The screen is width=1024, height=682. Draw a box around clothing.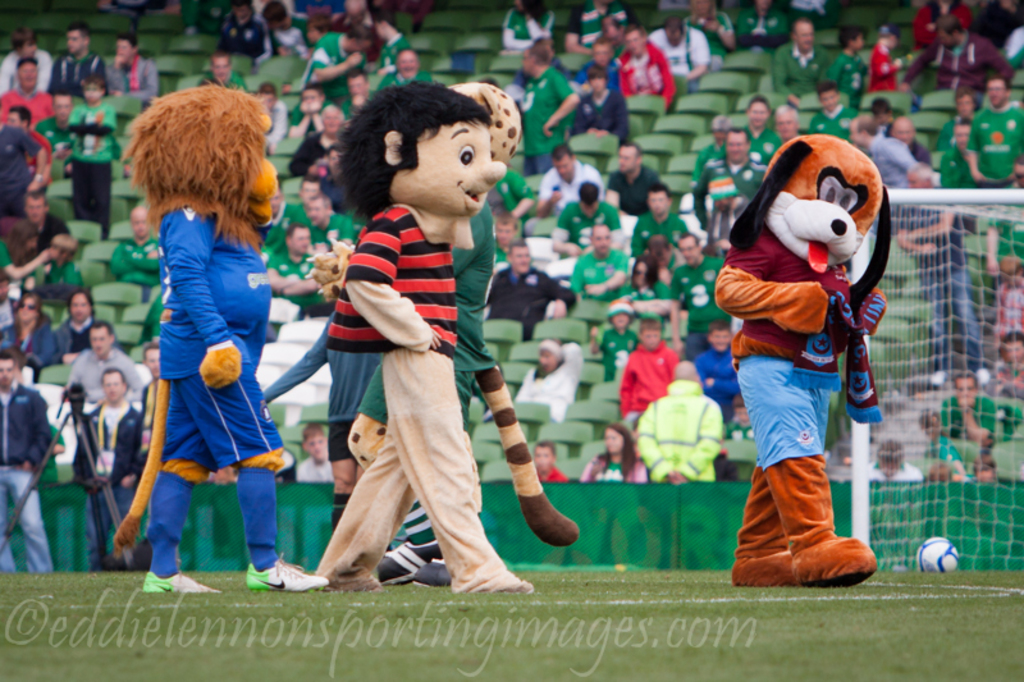
<box>111,239,168,299</box>.
